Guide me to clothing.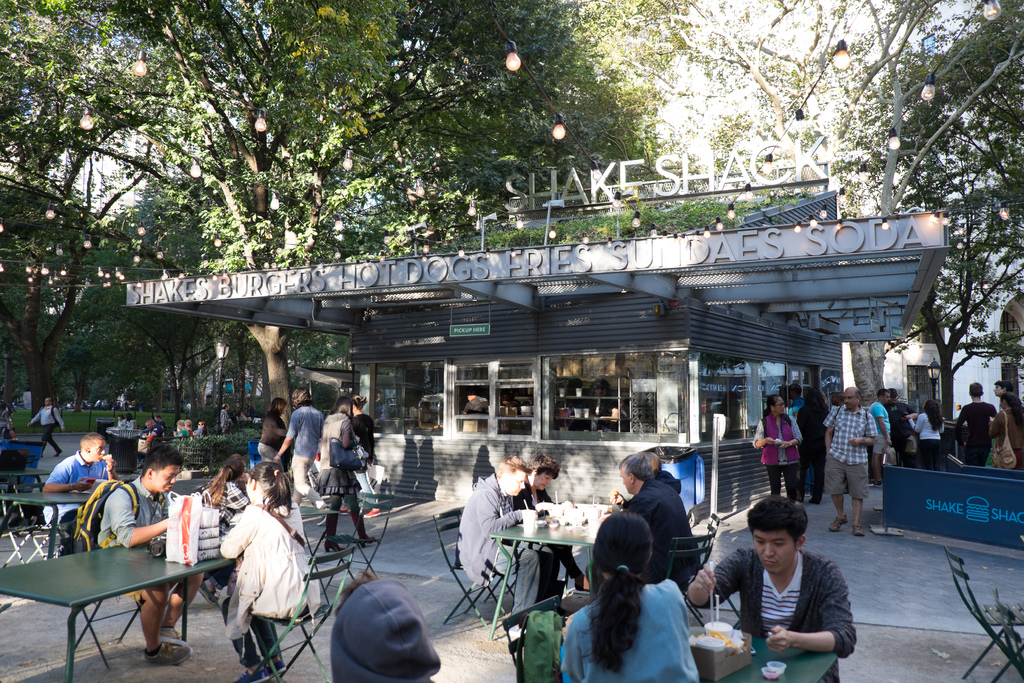
Guidance: region(703, 537, 870, 675).
